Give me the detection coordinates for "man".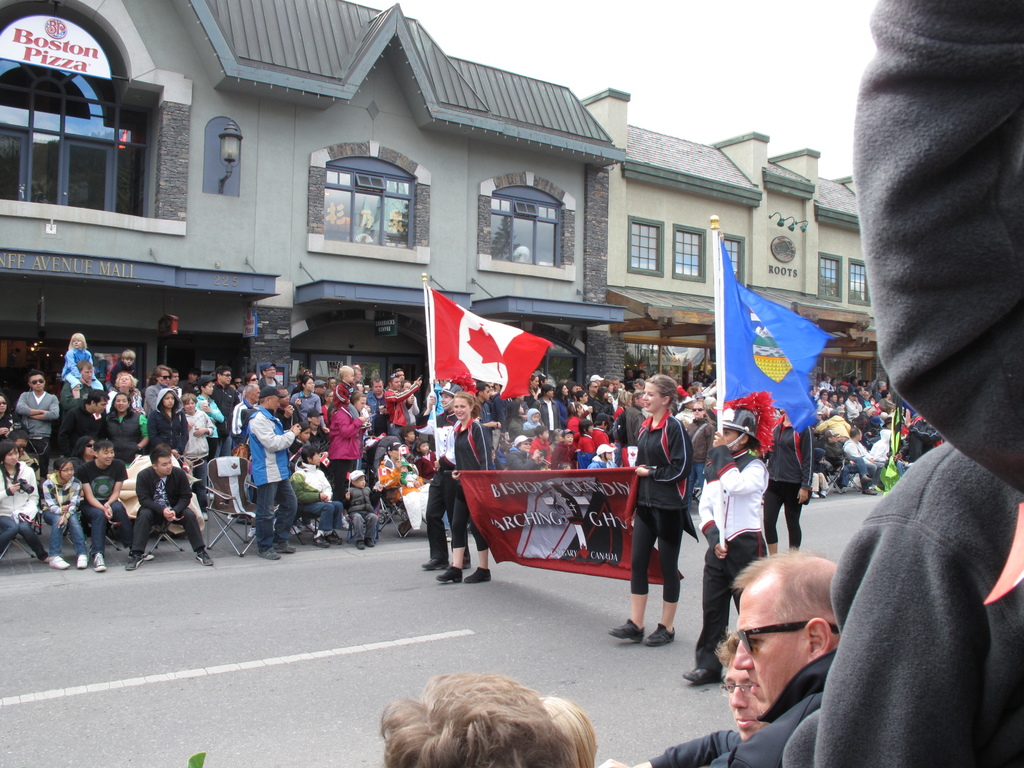
51/392/106/457.
